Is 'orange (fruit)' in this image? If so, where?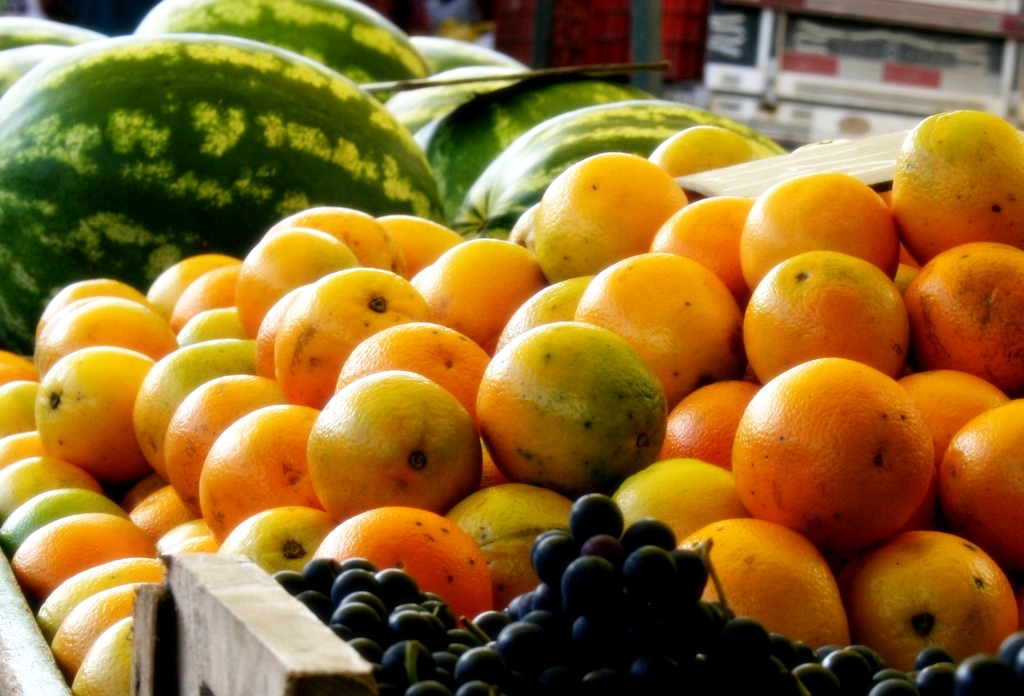
Yes, at <box>899,363,983,454</box>.
